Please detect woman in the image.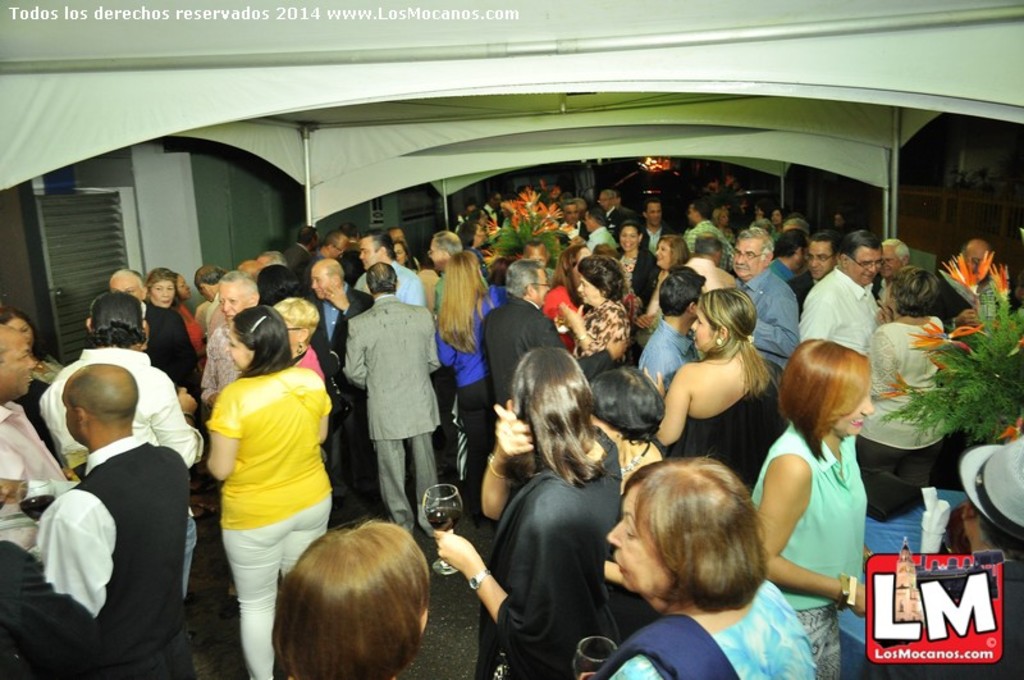
(430, 344, 631, 679).
